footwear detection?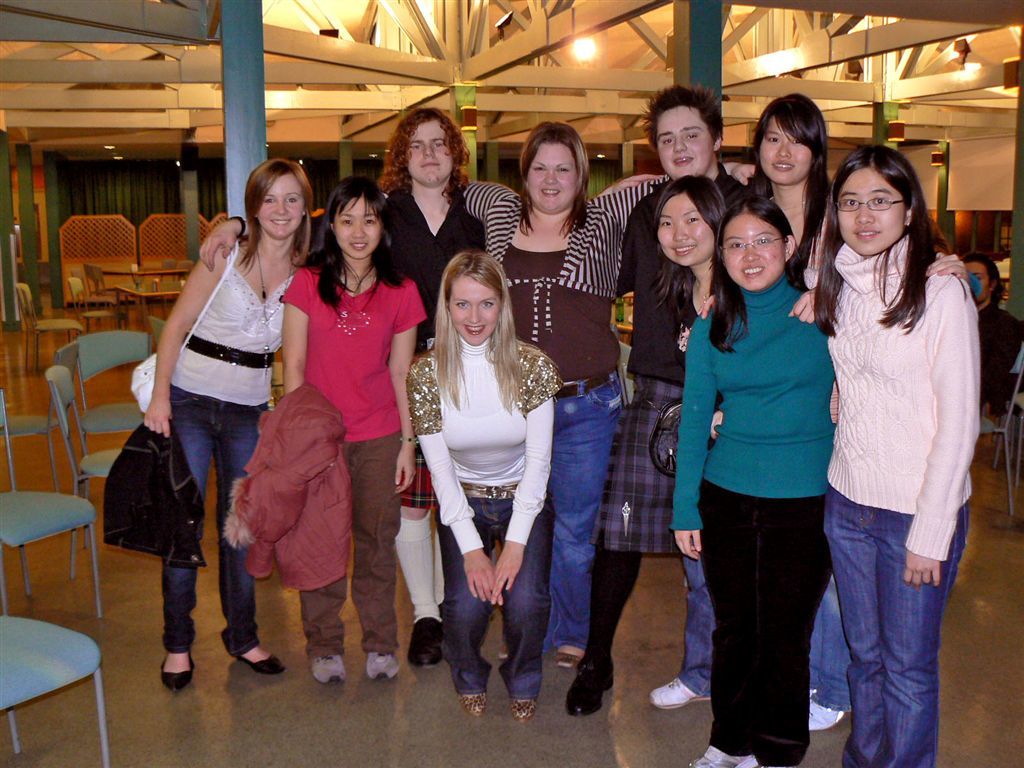
312:655:342:680
